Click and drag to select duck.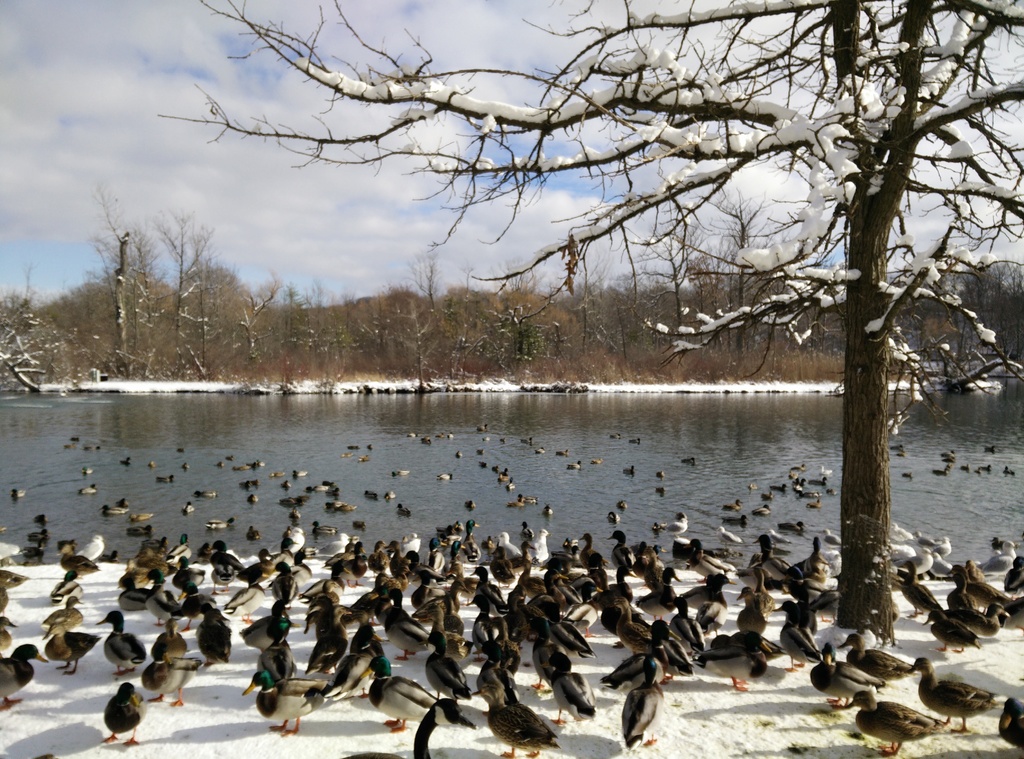
Selection: Rect(242, 613, 289, 651).
